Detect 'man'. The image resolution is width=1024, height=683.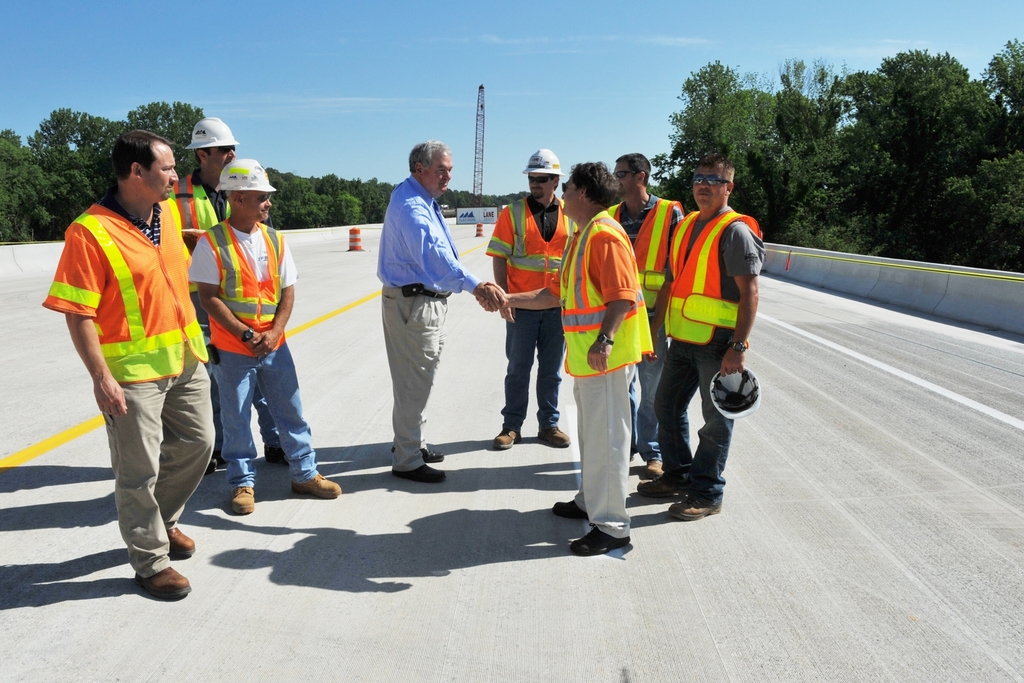
485 163 661 555.
